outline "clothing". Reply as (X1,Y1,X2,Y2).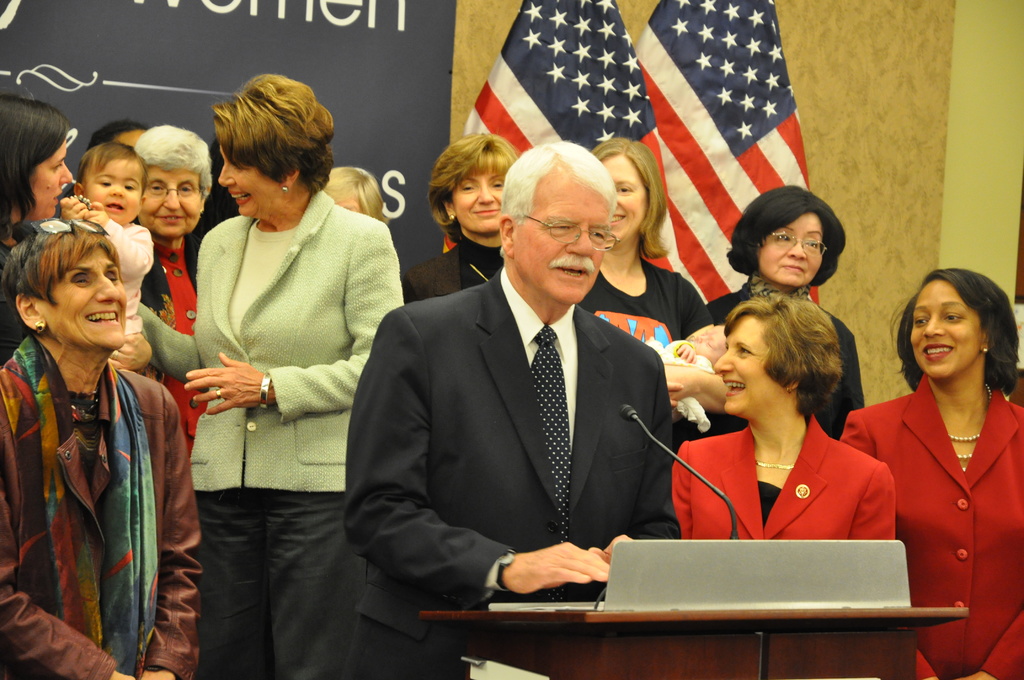
(406,232,514,292).
